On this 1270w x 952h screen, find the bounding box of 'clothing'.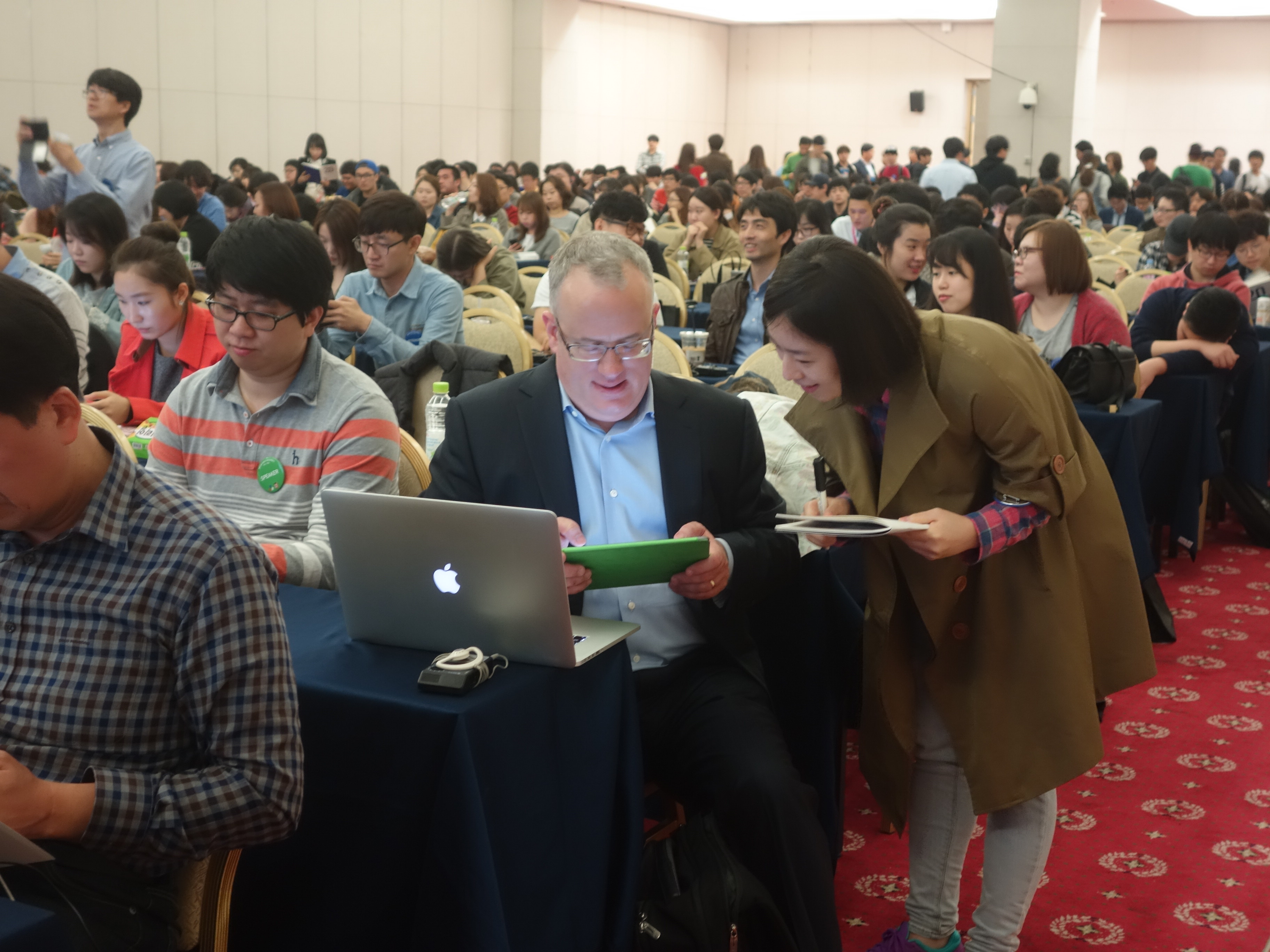
Bounding box: x1=352, y1=99, x2=394, y2=130.
